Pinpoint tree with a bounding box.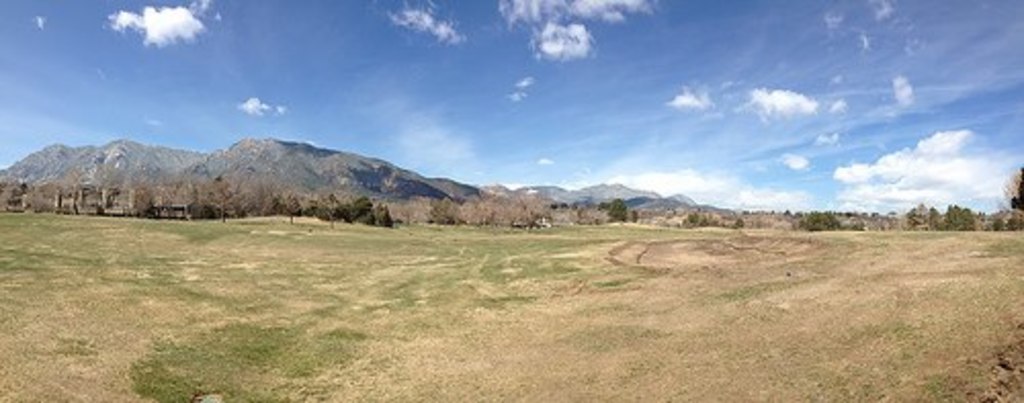
(x1=999, y1=166, x2=1022, y2=229).
